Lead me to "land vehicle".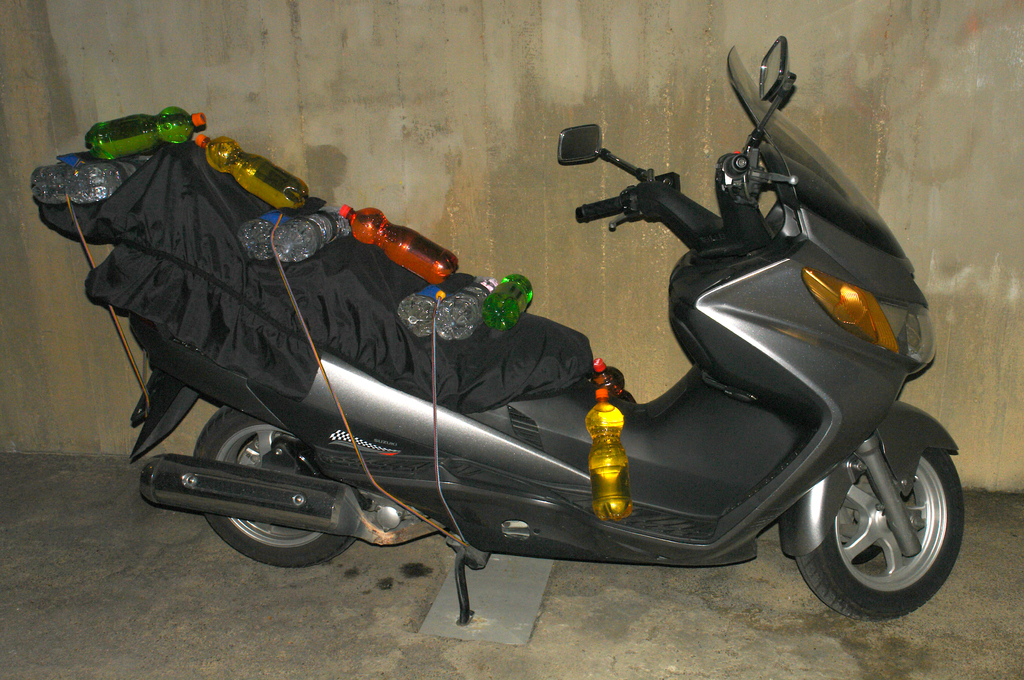
Lead to l=58, t=83, r=991, b=633.
